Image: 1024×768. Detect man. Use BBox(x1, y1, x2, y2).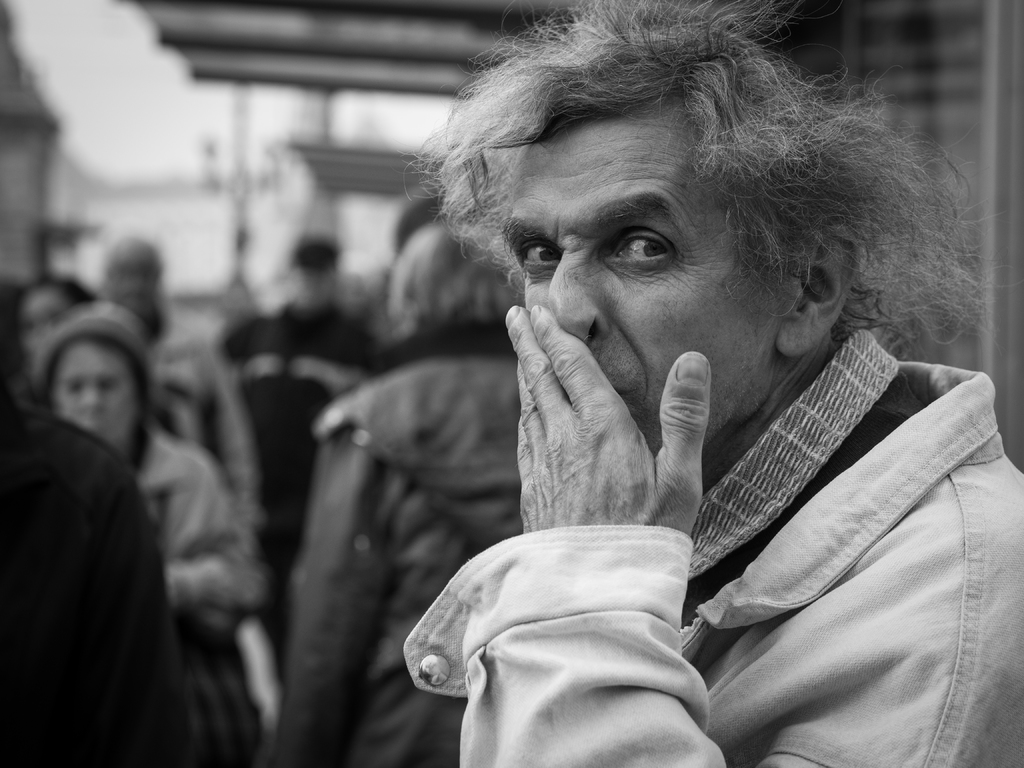
BBox(284, 0, 1023, 727).
